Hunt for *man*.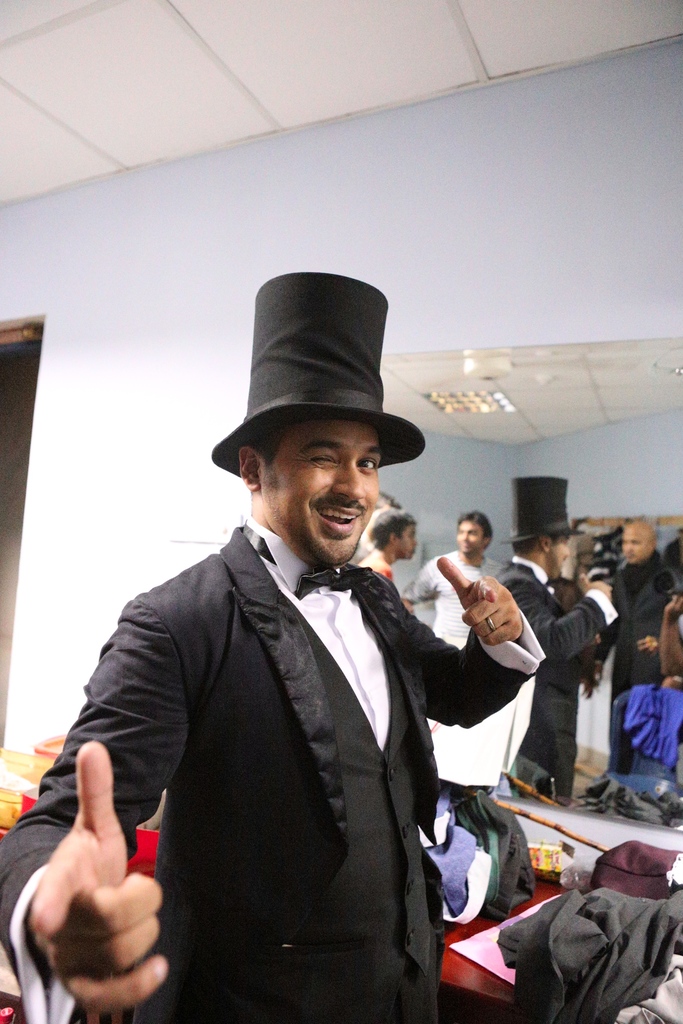
Hunted down at 402, 504, 539, 833.
